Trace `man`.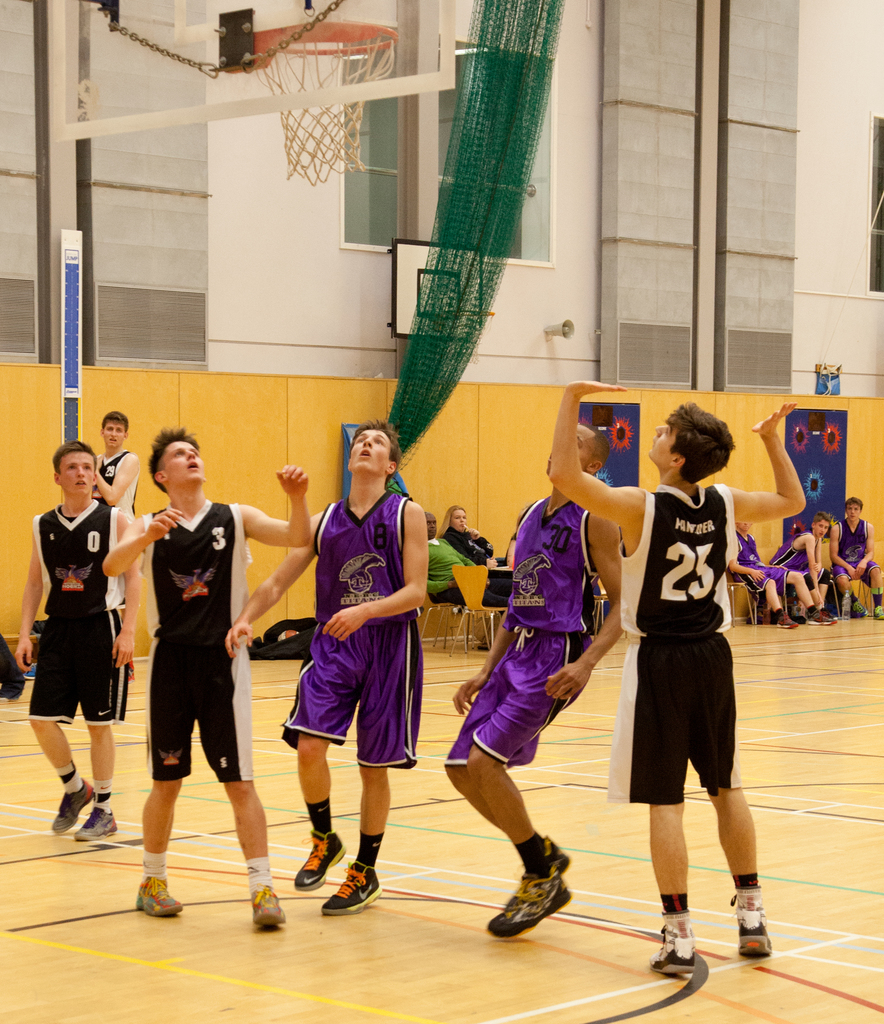
Traced to [102,428,312,926].
